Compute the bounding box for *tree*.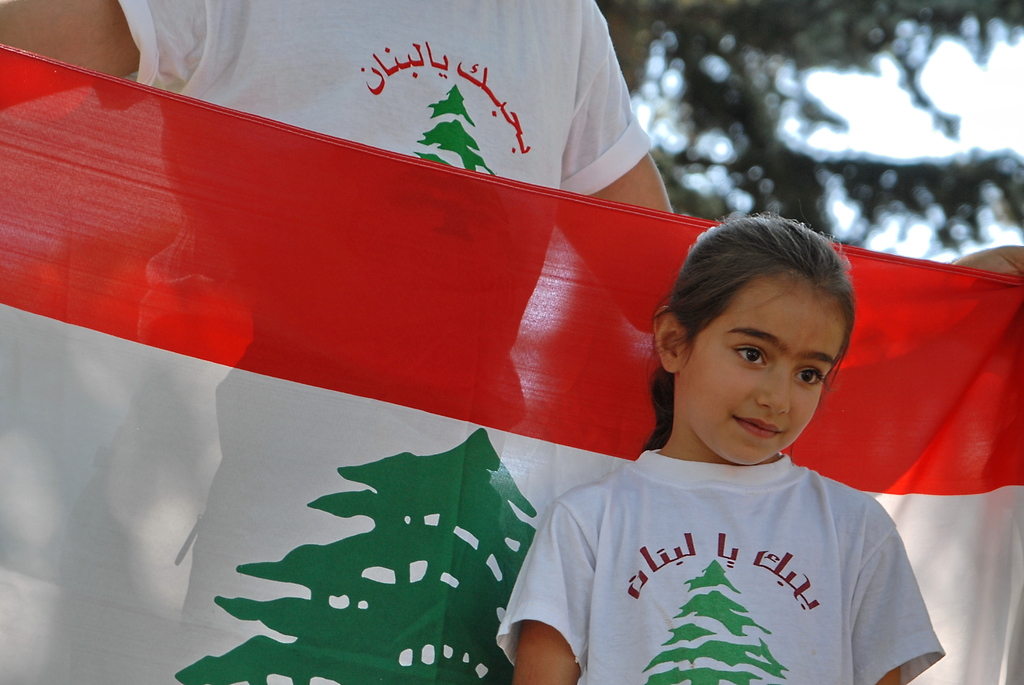
(590, 0, 1023, 250).
